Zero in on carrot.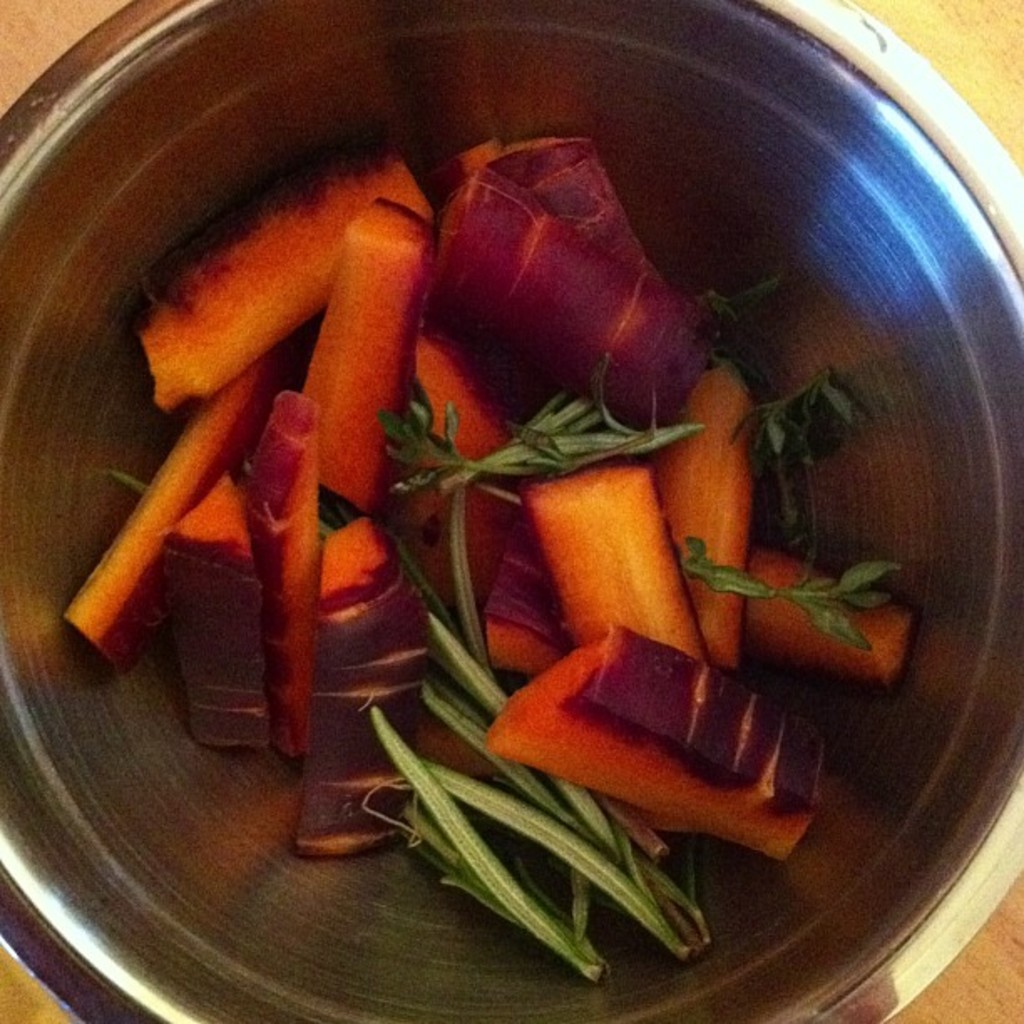
Zeroed in: <bbox>522, 447, 713, 668</bbox>.
